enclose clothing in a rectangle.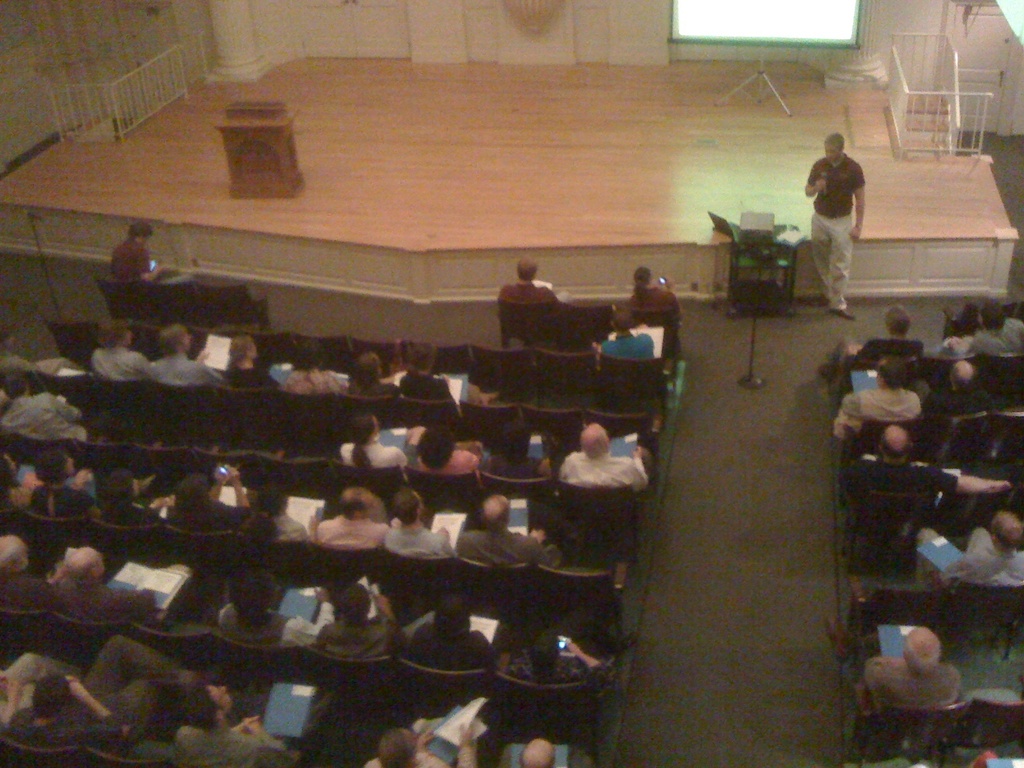
left=854, top=335, right=932, bottom=363.
